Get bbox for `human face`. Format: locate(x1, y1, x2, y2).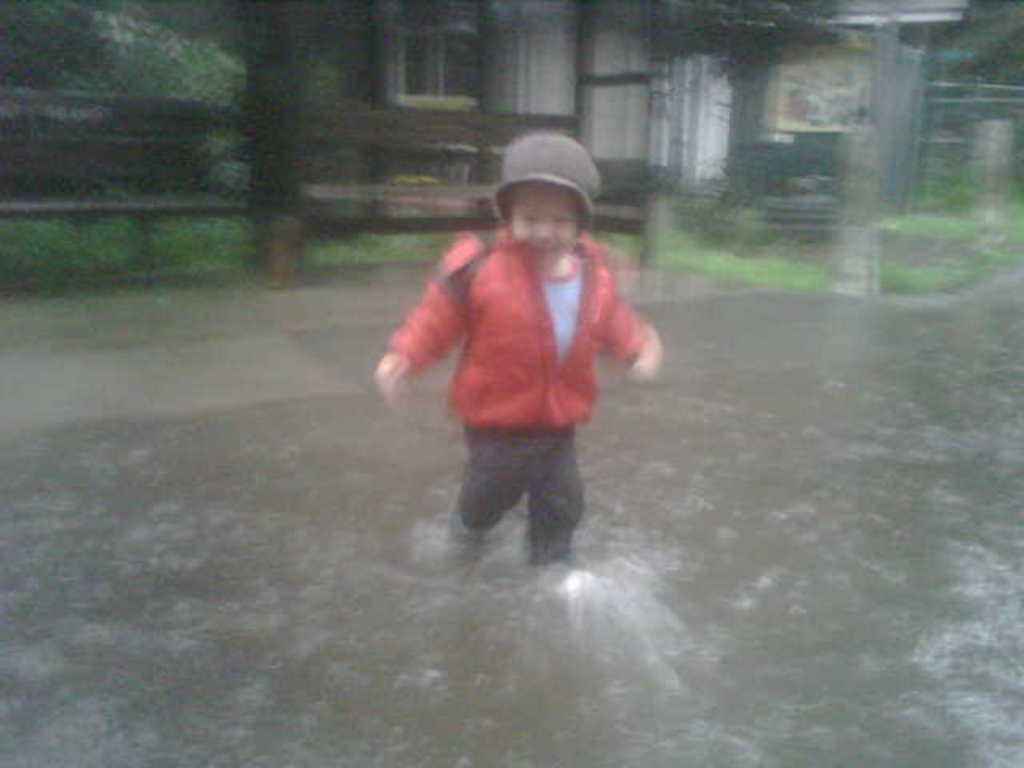
locate(510, 181, 576, 262).
